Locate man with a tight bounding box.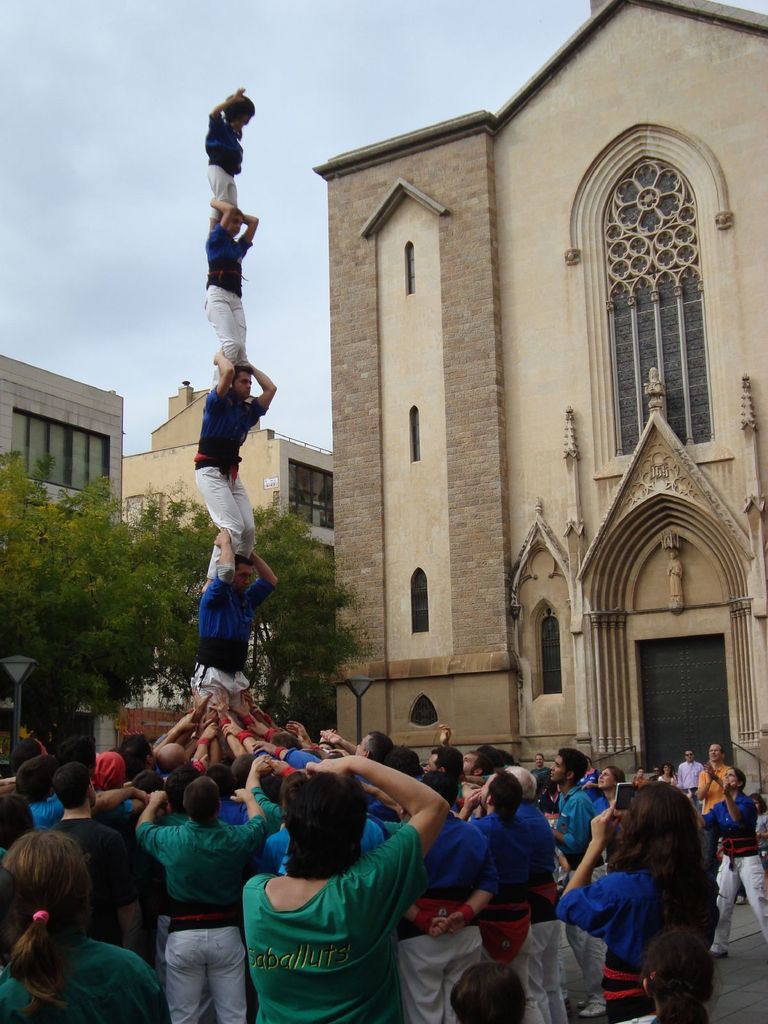
x1=196 y1=350 x2=284 y2=588.
